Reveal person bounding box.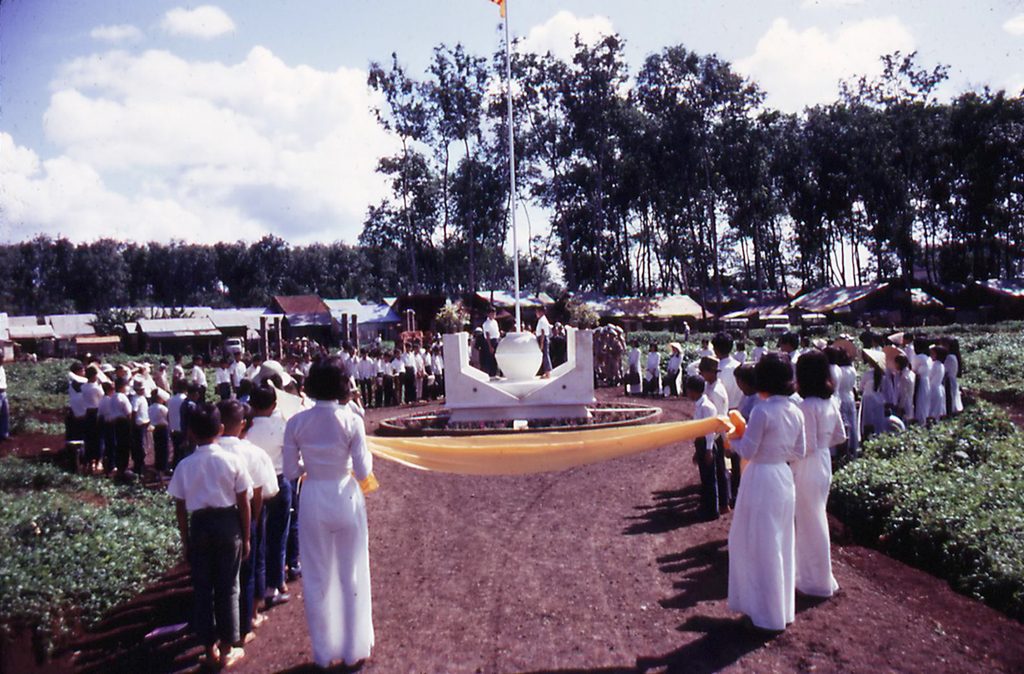
Revealed: l=694, t=354, r=737, b=512.
